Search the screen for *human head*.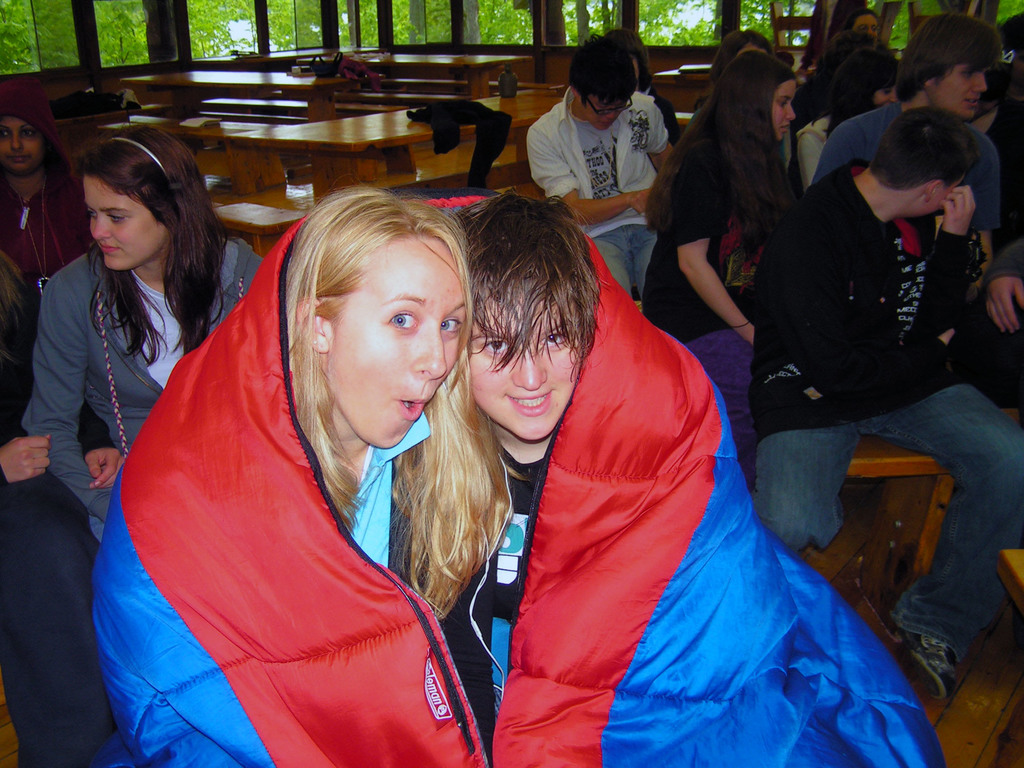
Found at [left=465, top=195, right=599, bottom=438].
